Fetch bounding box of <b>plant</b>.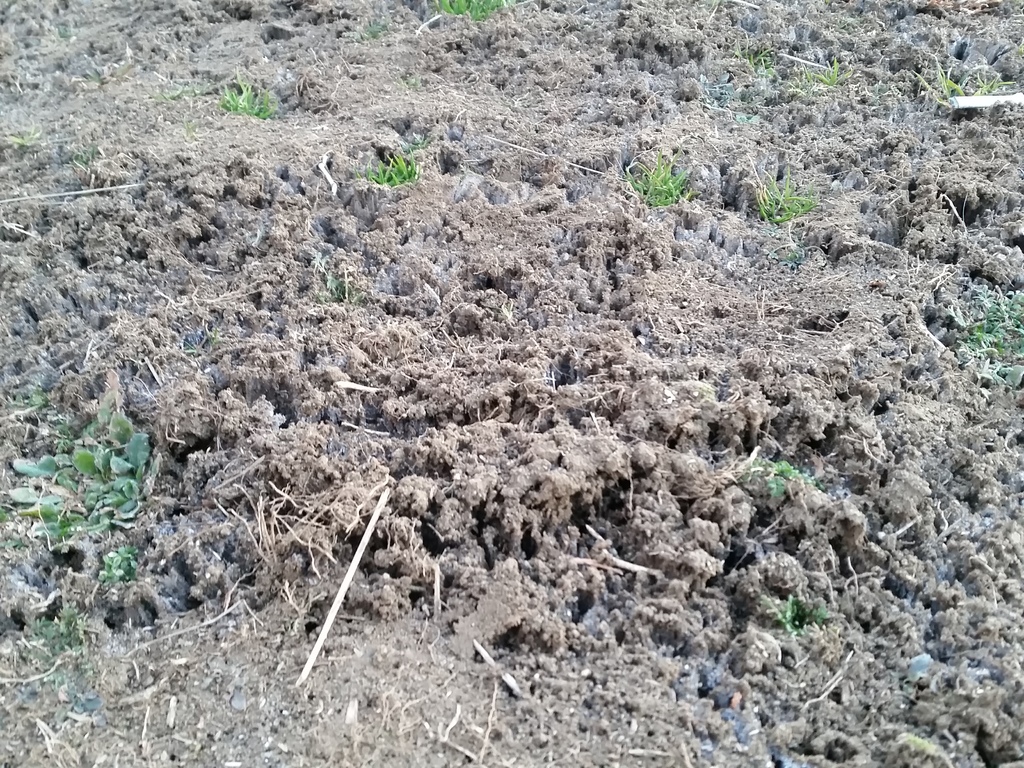
Bbox: box=[763, 458, 810, 502].
